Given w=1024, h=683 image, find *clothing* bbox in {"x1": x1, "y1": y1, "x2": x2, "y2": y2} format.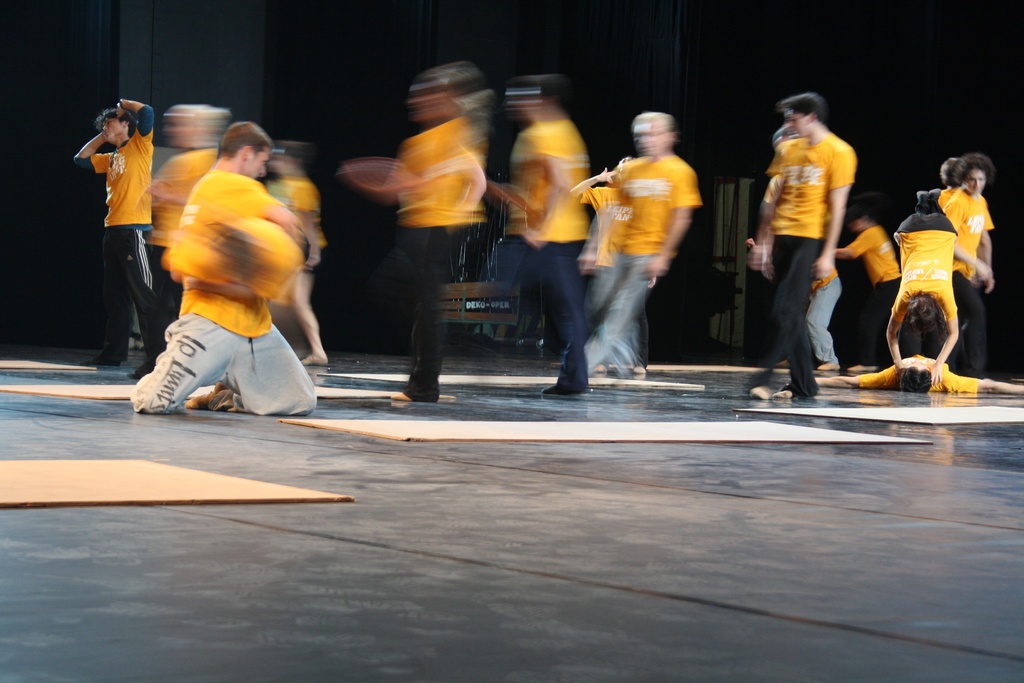
{"x1": 75, "y1": 93, "x2": 153, "y2": 320}.
